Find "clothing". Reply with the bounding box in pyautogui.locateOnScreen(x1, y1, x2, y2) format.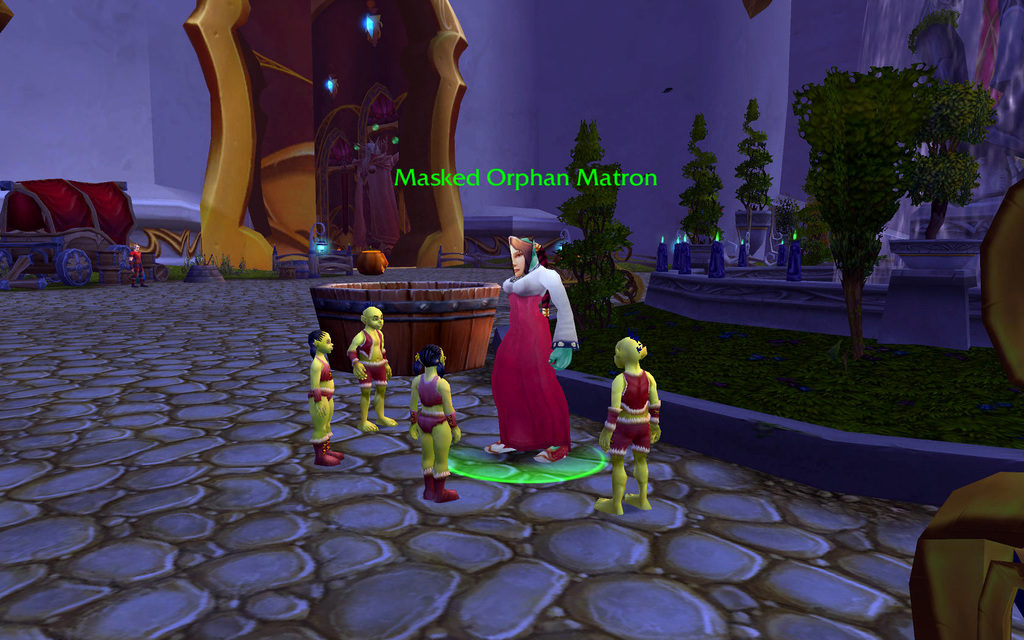
pyautogui.locateOnScreen(604, 369, 659, 458).
